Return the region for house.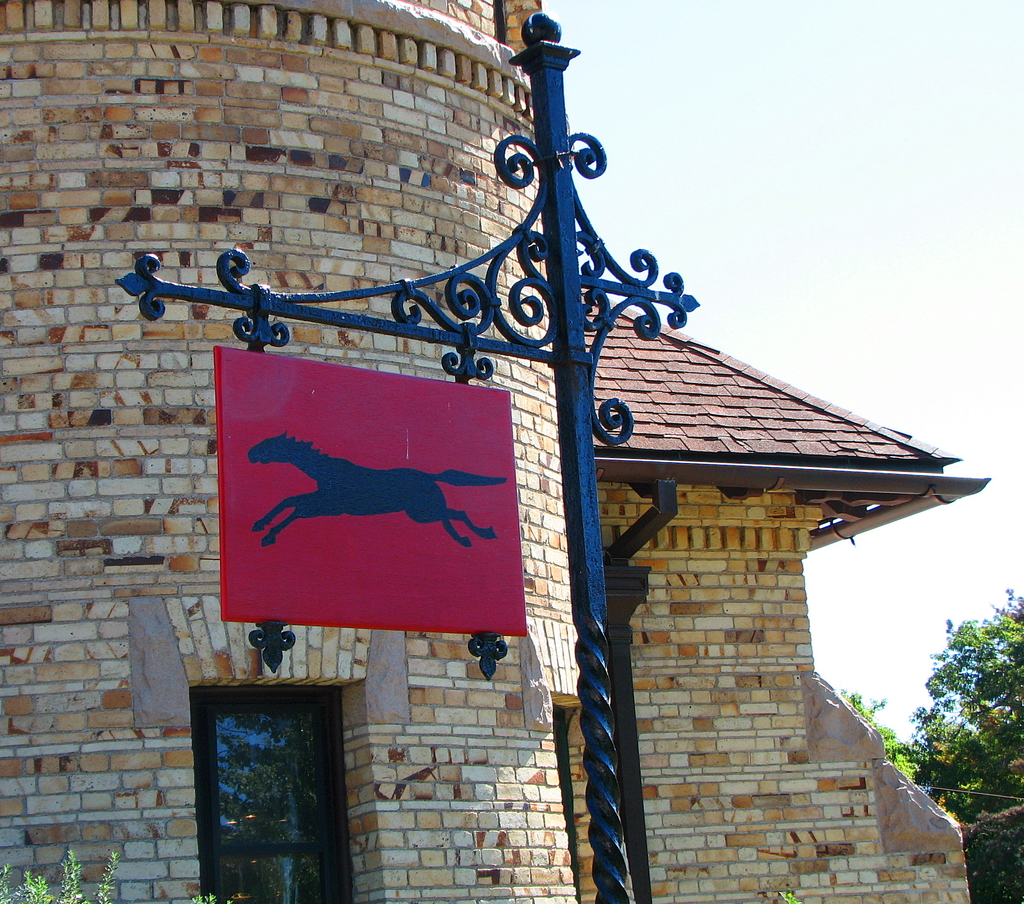
[left=0, top=0, right=993, bottom=903].
